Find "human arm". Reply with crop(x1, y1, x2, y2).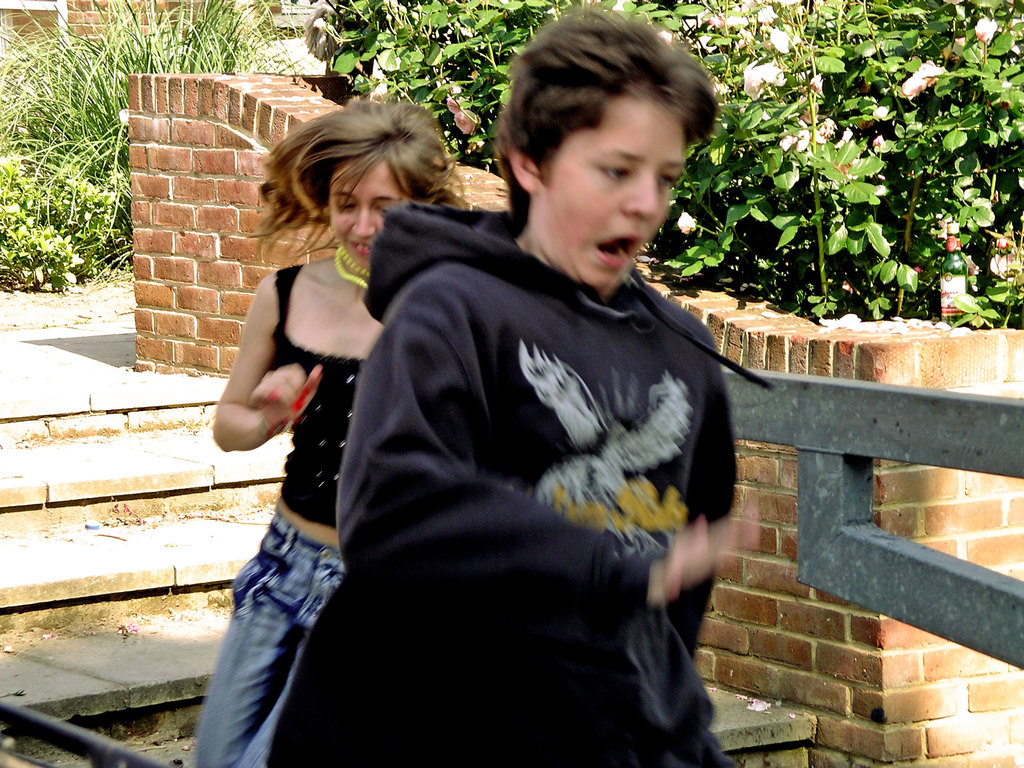
crop(203, 253, 348, 479).
